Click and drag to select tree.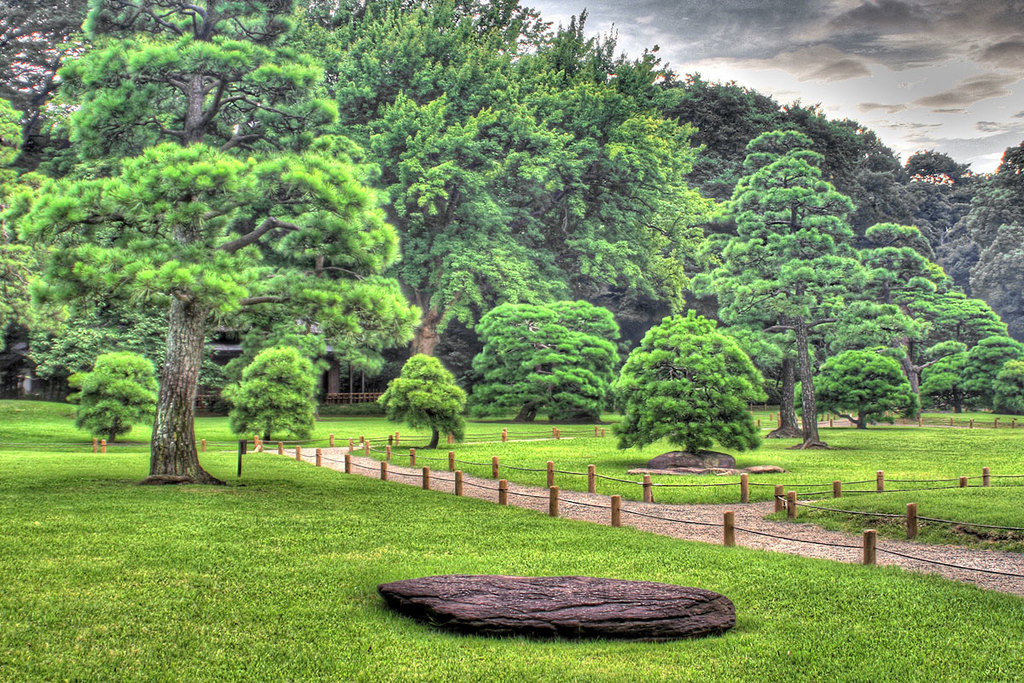
Selection: locate(968, 335, 1023, 406).
